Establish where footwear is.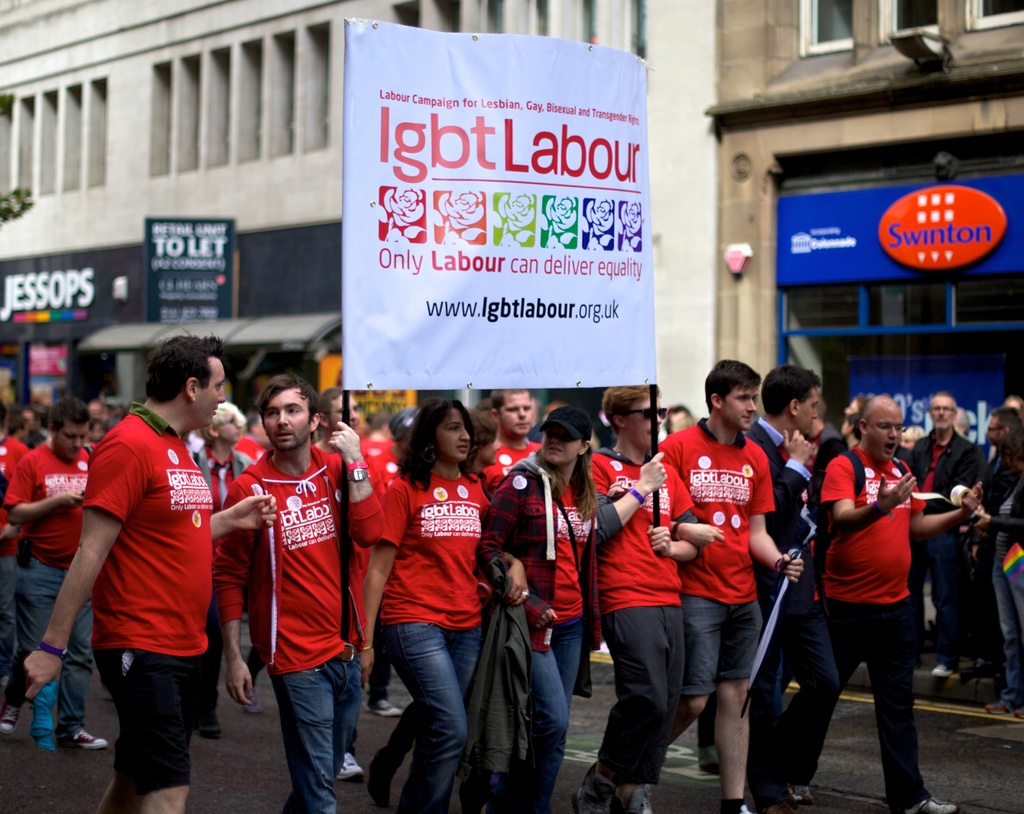
Established at l=0, t=694, r=34, b=733.
